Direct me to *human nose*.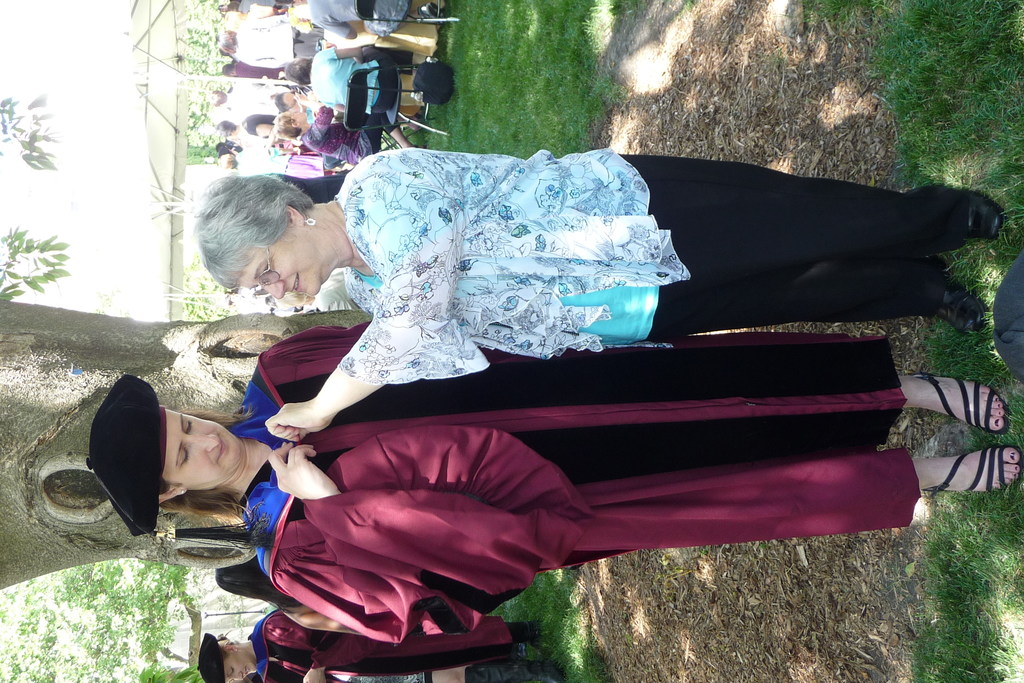
Direction: rect(189, 432, 218, 449).
